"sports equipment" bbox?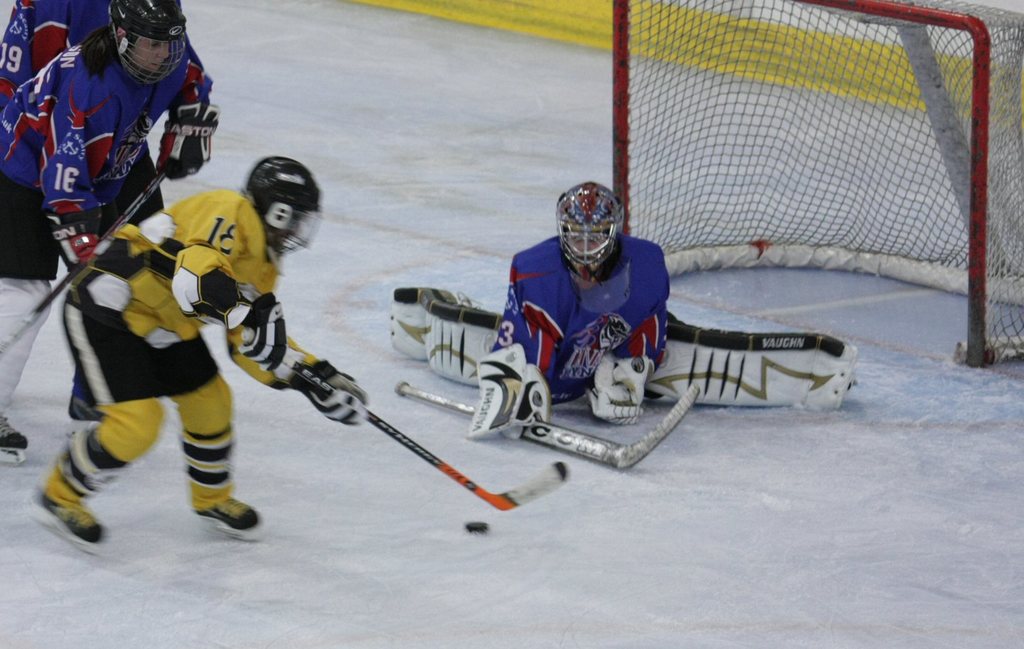
[left=391, top=282, right=493, bottom=390]
